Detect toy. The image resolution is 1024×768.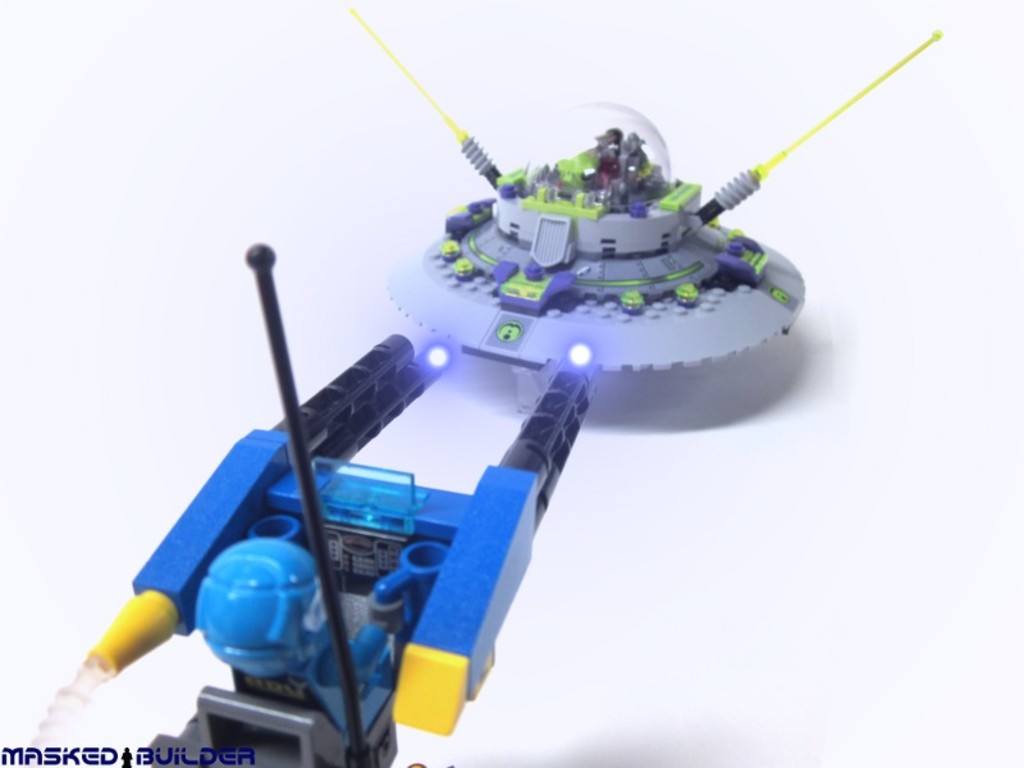
BBox(8, 234, 588, 767).
